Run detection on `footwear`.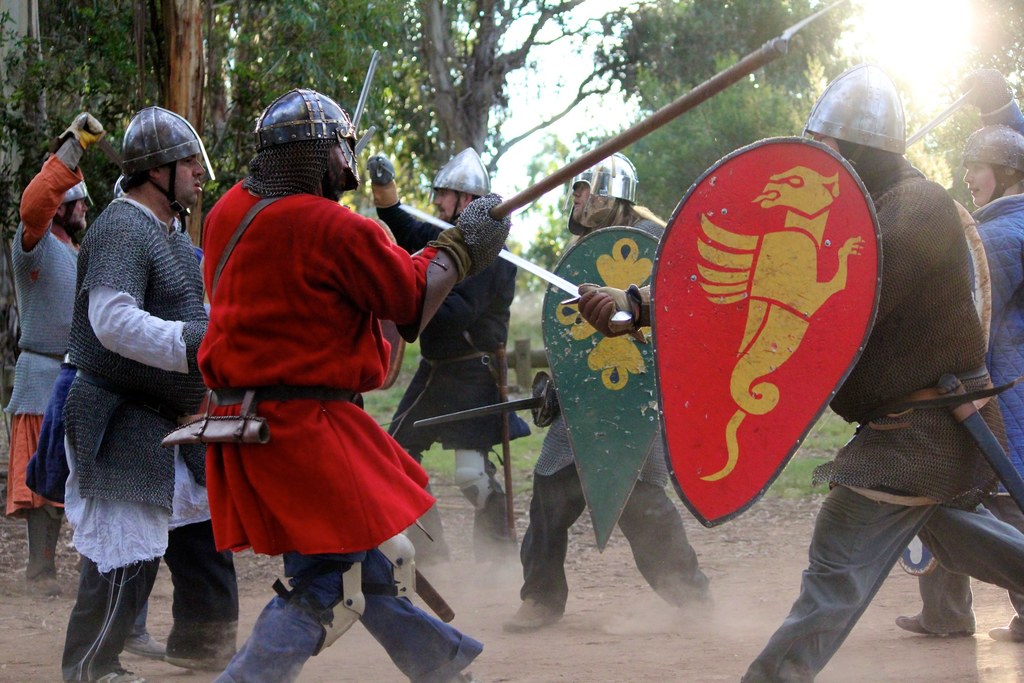
Result: select_region(668, 589, 717, 634).
